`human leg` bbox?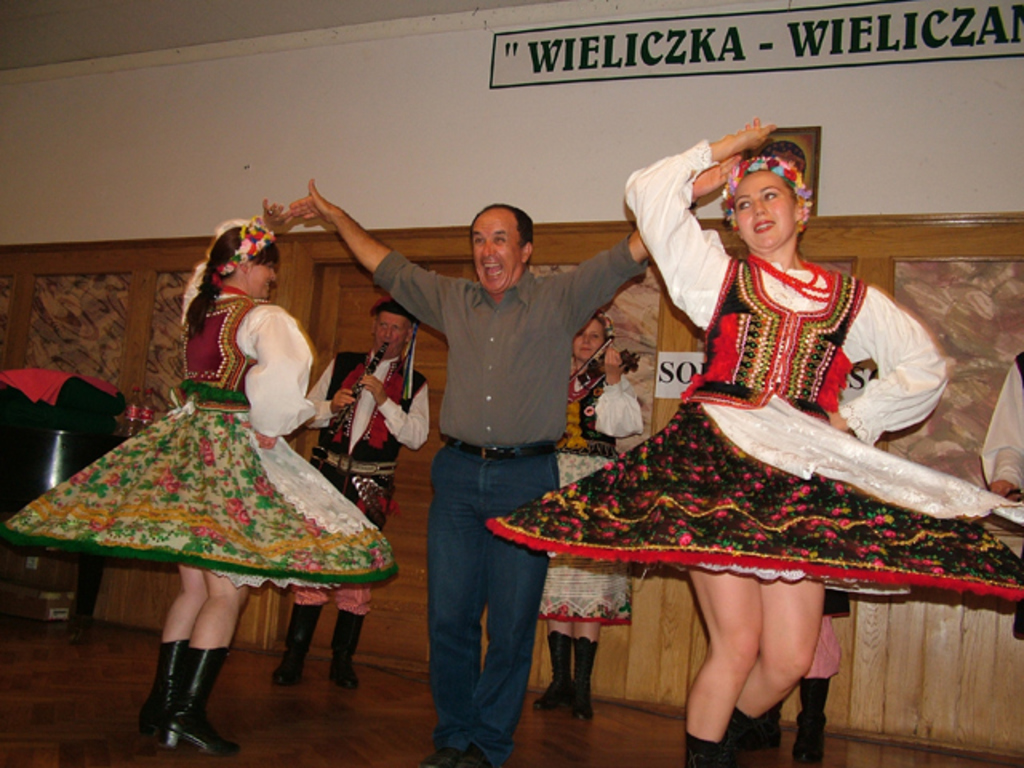
pyautogui.locateOnScreen(154, 565, 206, 739)
